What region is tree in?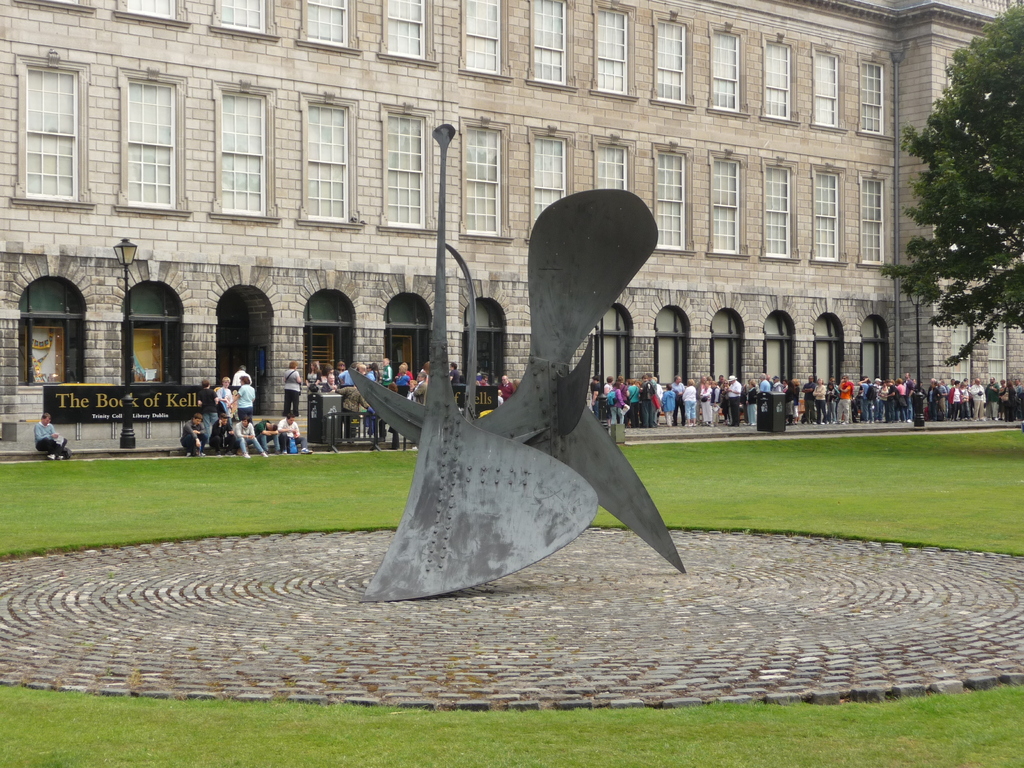
911:18:1018:404.
